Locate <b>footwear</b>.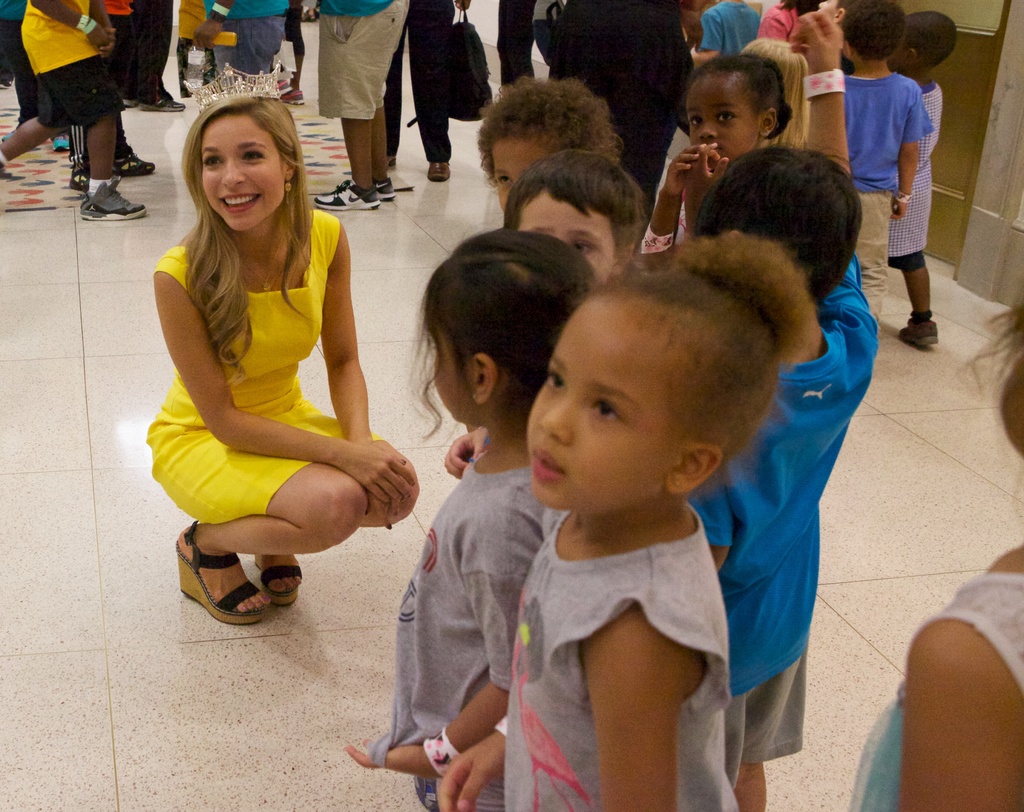
Bounding box: rect(375, 180, 395, 202).
